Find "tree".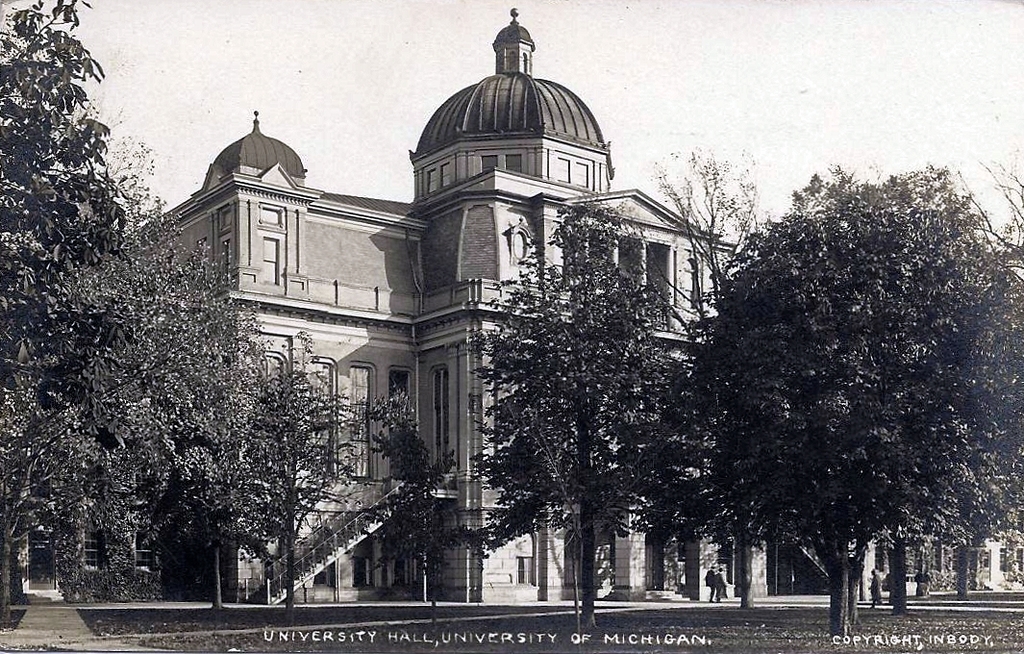
detection(965, 146, 1023, 311).
